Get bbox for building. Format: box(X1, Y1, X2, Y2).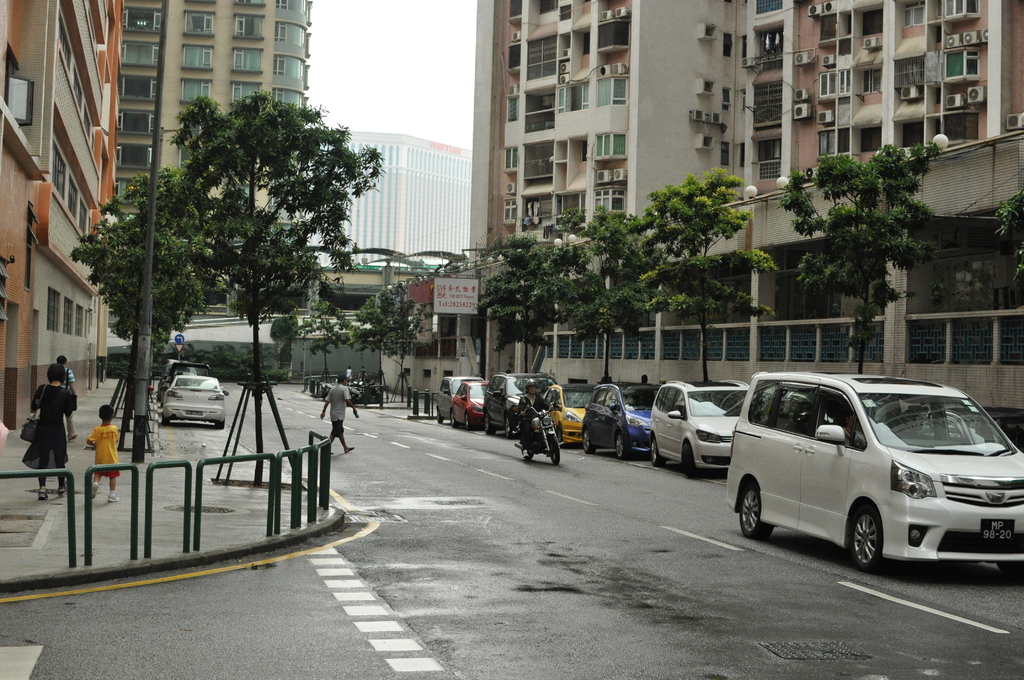
box(742, 0, 1023, 201).
